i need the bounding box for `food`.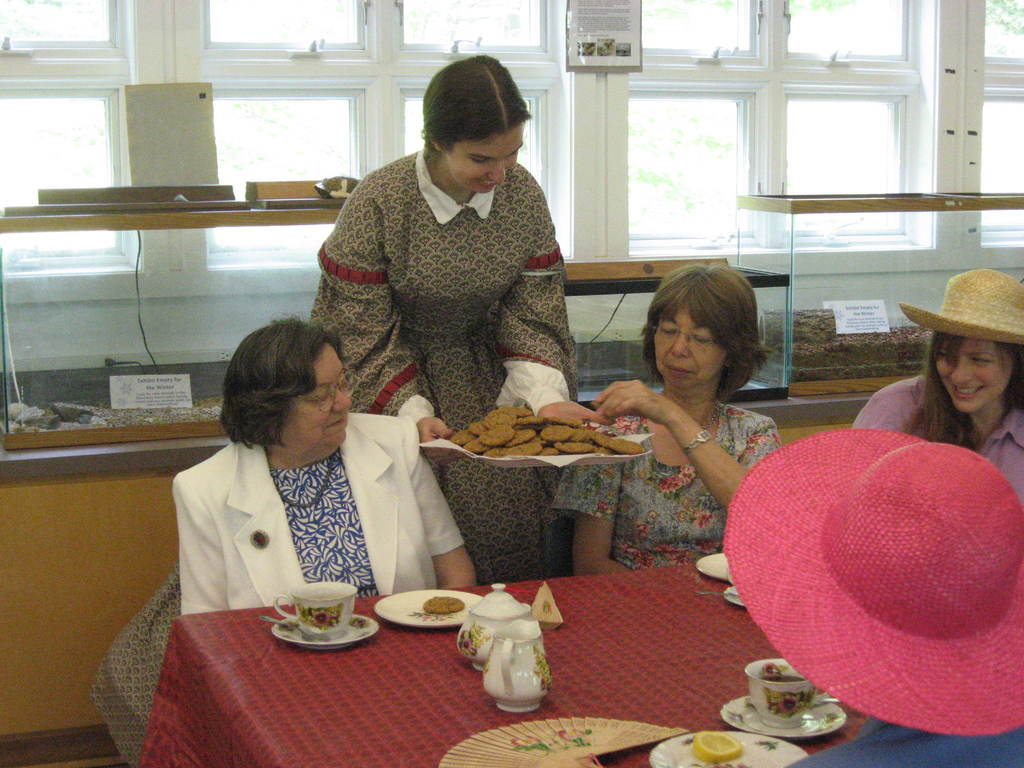
Here it is: (692,728,742,762).
